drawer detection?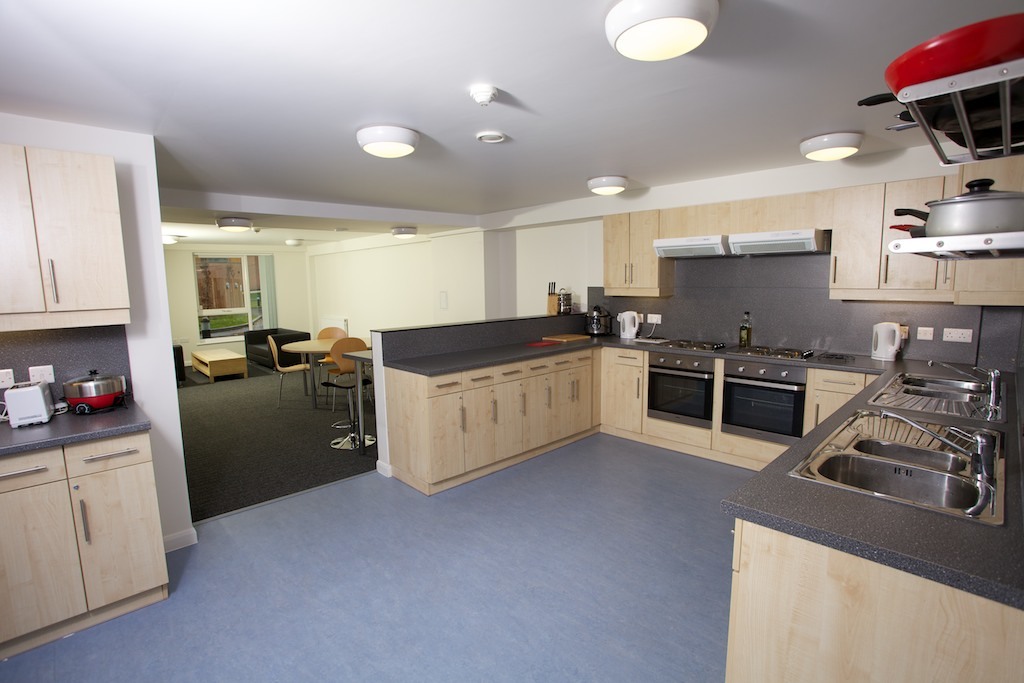
(x1=427, y1=373, x2=463, y2=395)
